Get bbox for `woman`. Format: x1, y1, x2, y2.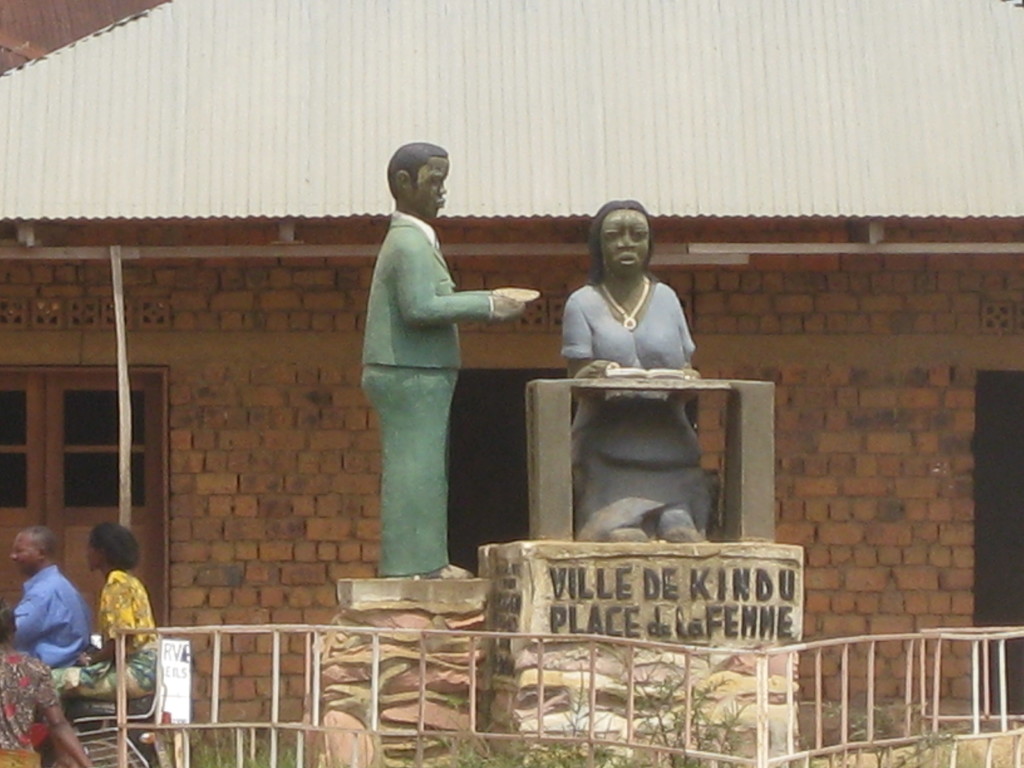
49, 523, 159, 703.
